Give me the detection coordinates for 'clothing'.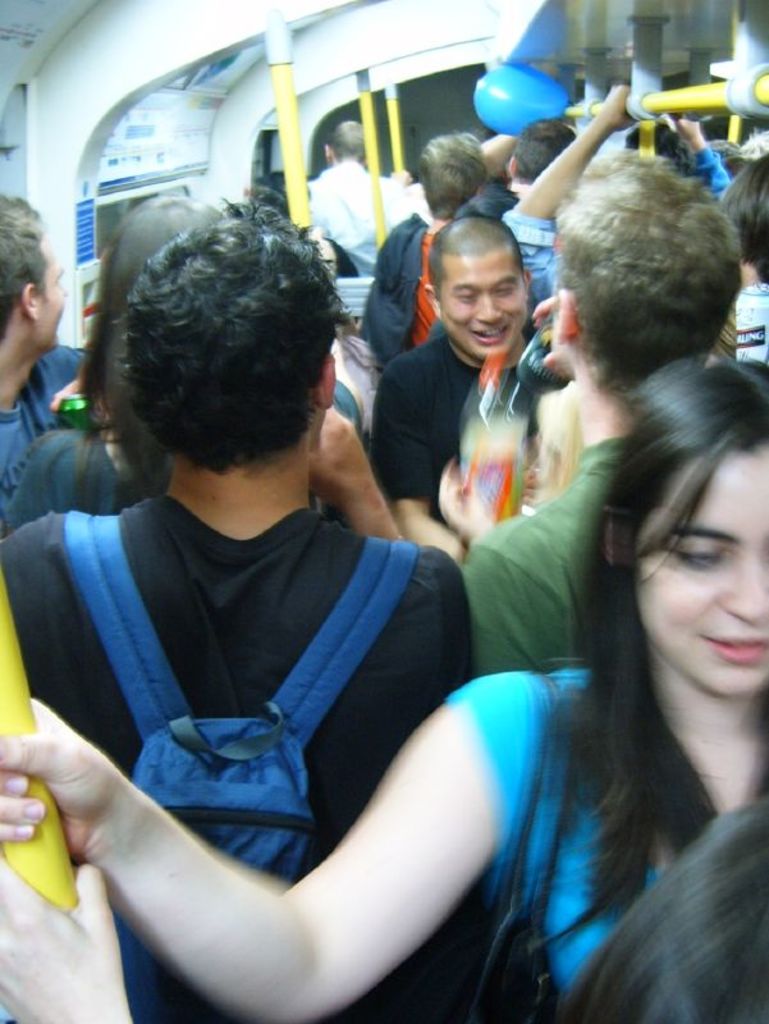
{"x1": 0, "y1": 340, "x2": 91, "y2": 495}.
